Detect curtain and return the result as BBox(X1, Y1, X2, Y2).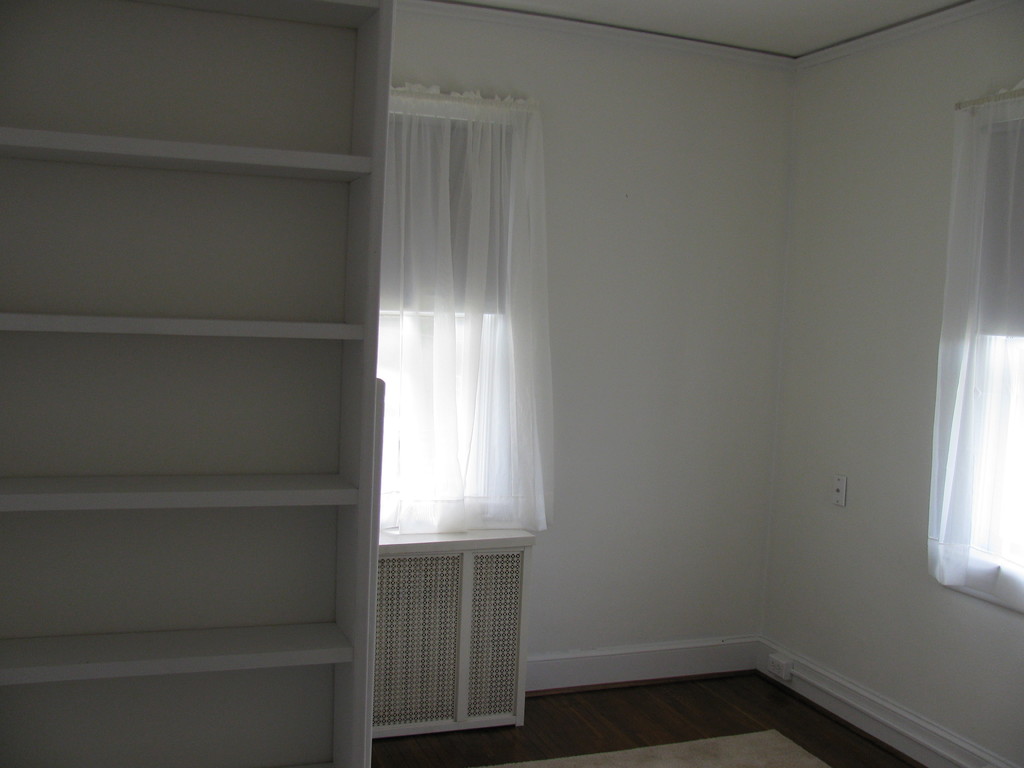
BBox(922, 91, 1023, 612).
